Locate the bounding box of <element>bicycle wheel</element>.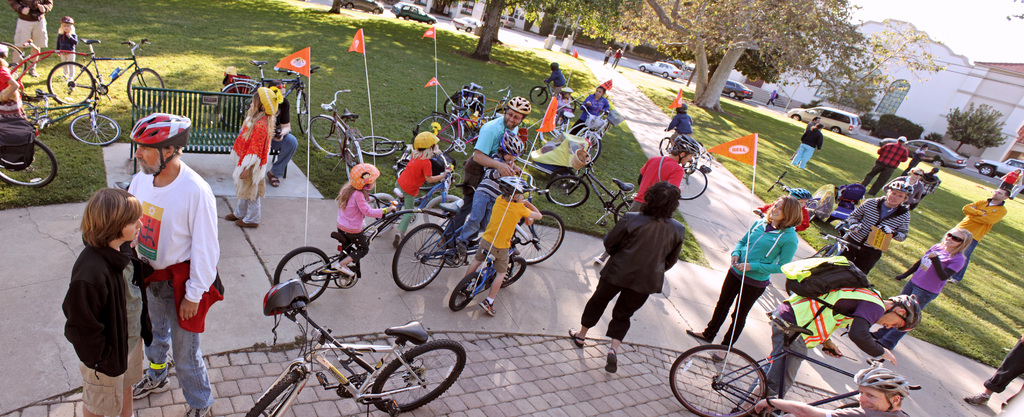
Bounding box: <bbox>270, 244, 329, 310</bbox>.
